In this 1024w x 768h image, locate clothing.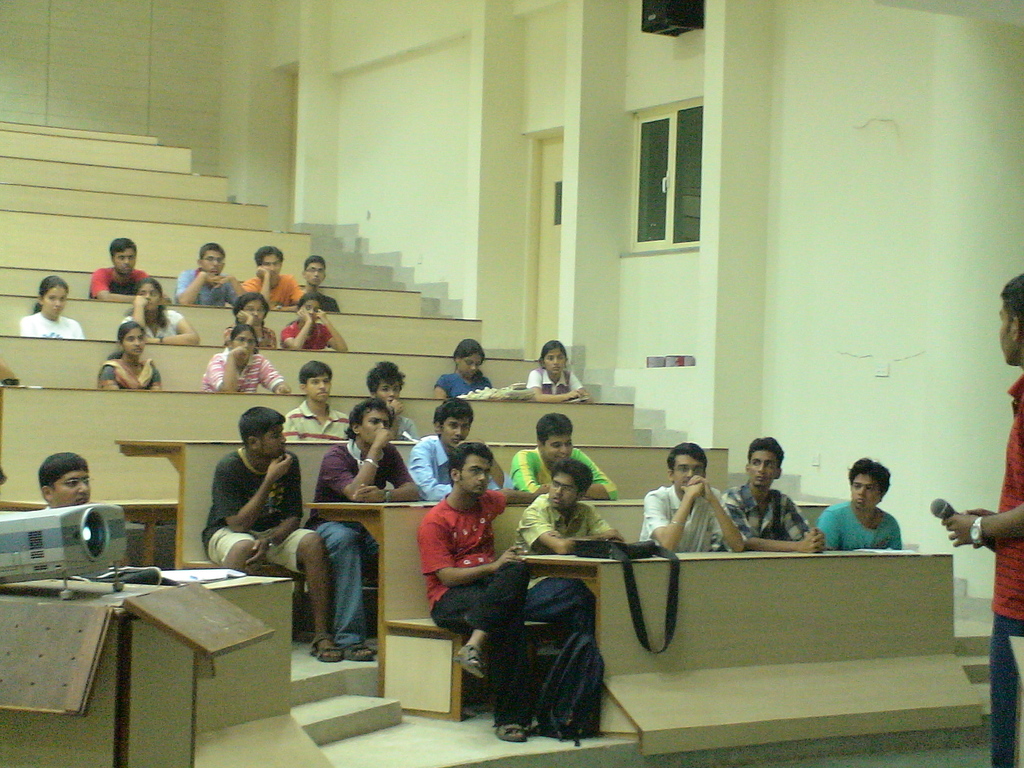
Bounding box: x1=122, y1=310, x2=190, y2=341.
